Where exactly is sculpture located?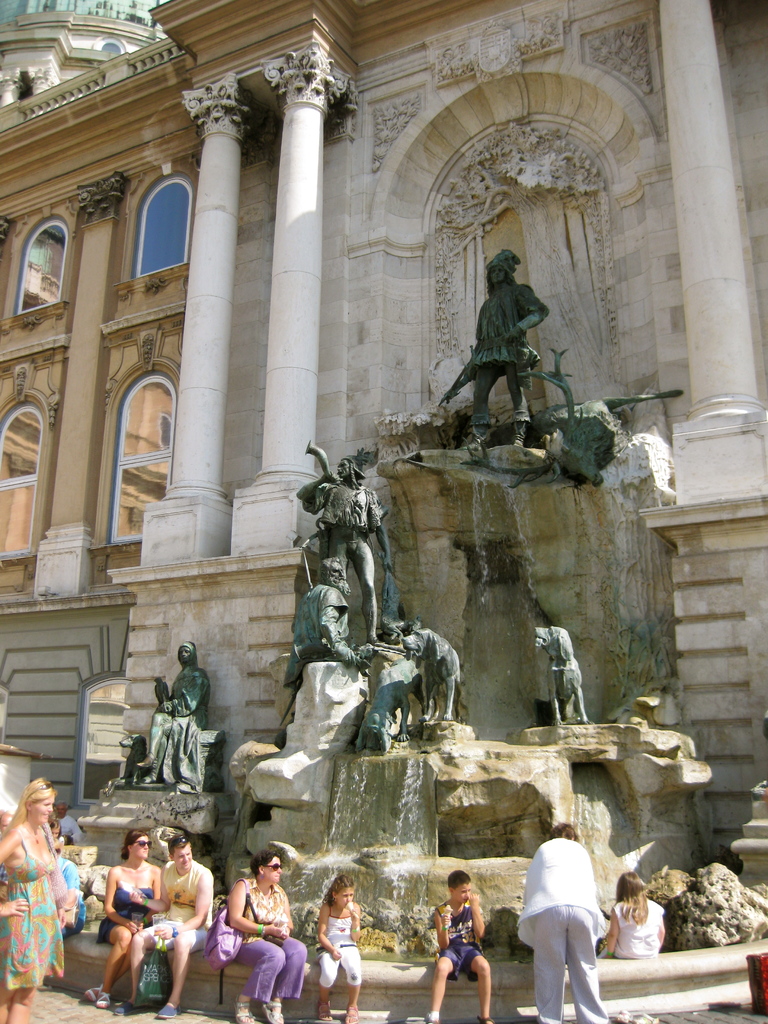
Its bounding box is crop(278, 555, 371, 724).
